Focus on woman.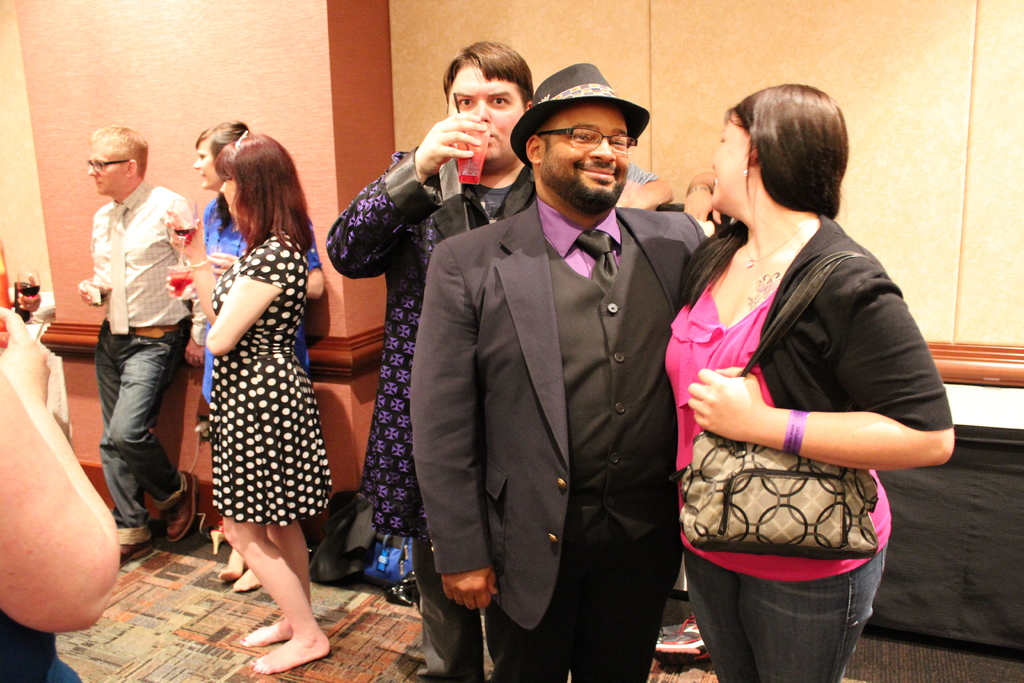
Focused at <box>656,77,956,682</box>.
